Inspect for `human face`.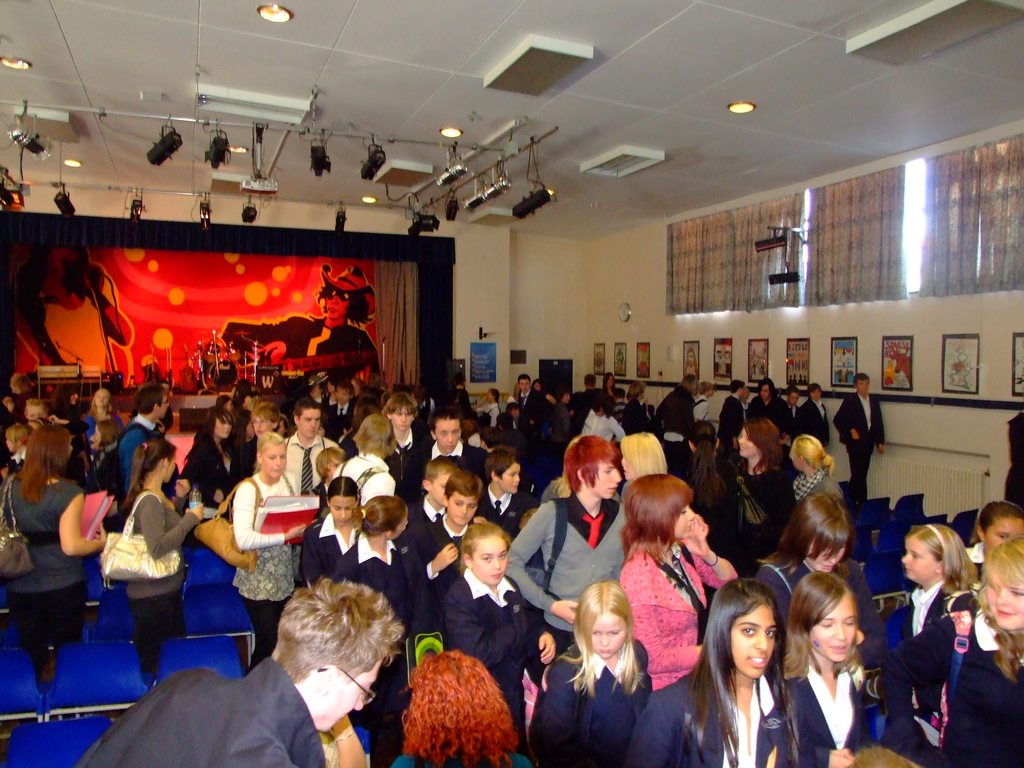
Inspection: locate(332, 497, 355, 525).
